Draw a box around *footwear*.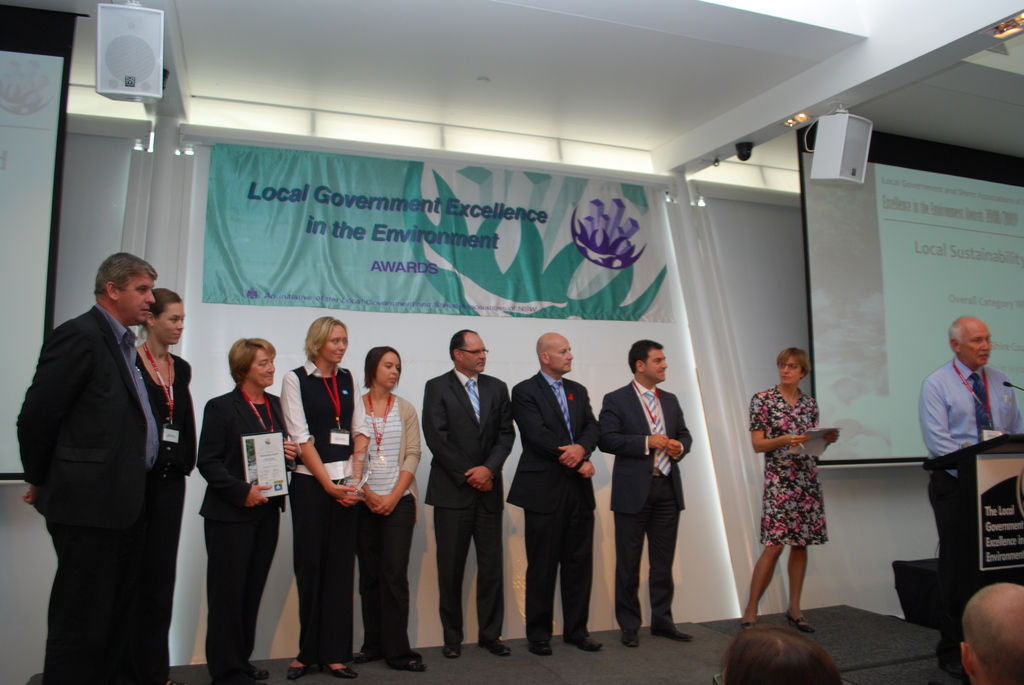
<box>479,637,506,658</box>.
